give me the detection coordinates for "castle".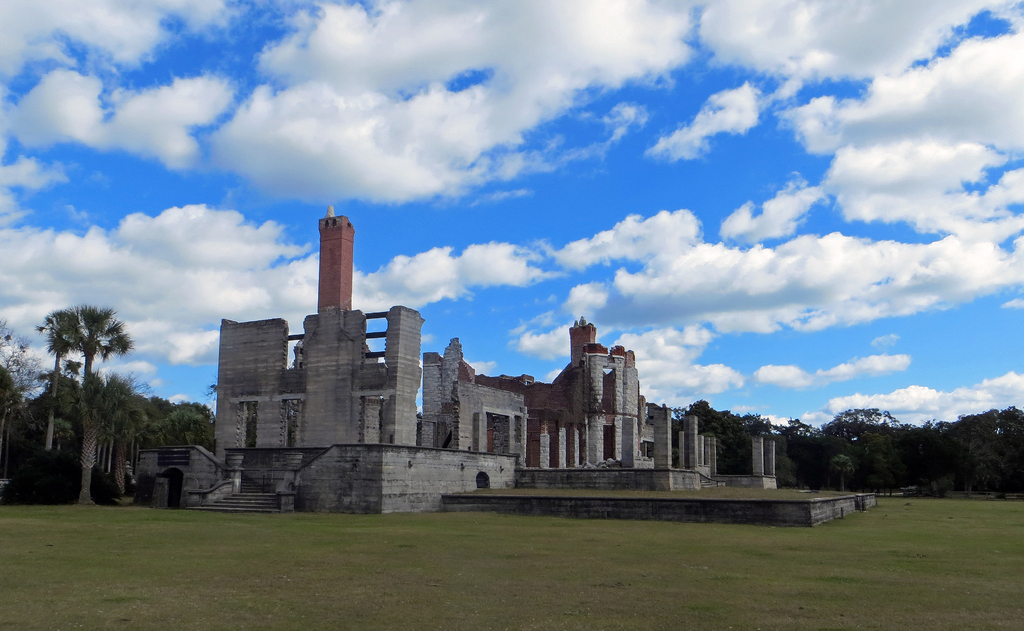
x1=196, y1=201, x2=710, y2=537.
